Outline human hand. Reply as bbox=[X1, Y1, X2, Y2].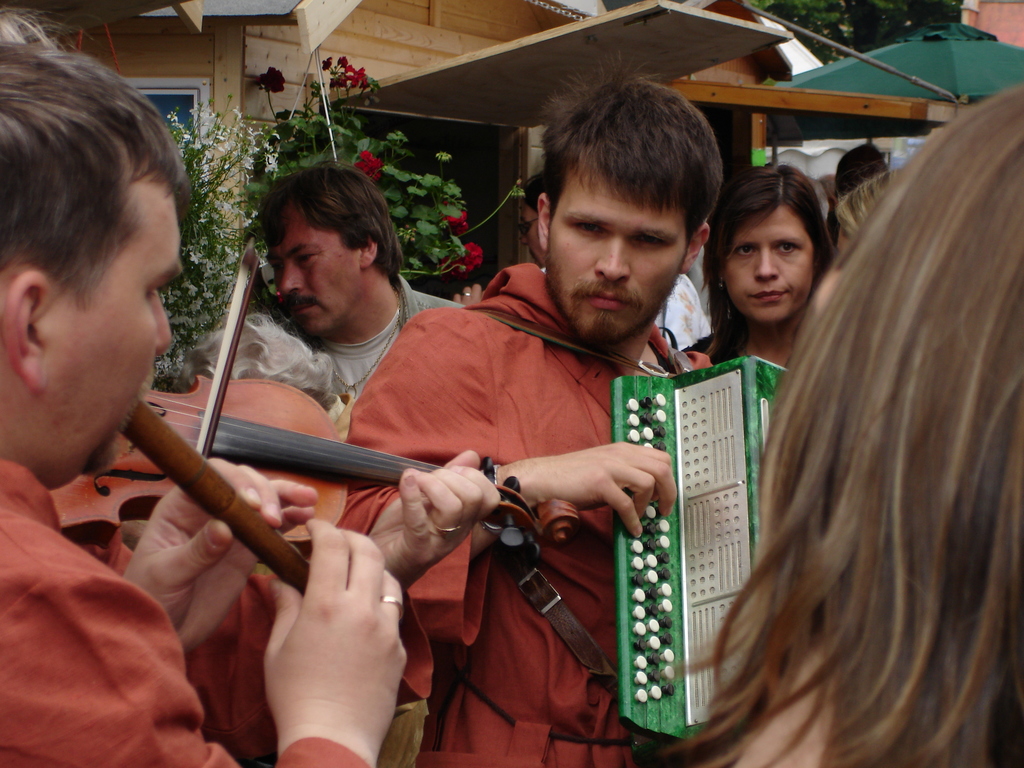
bbox=[370, 447, 505, 591].
